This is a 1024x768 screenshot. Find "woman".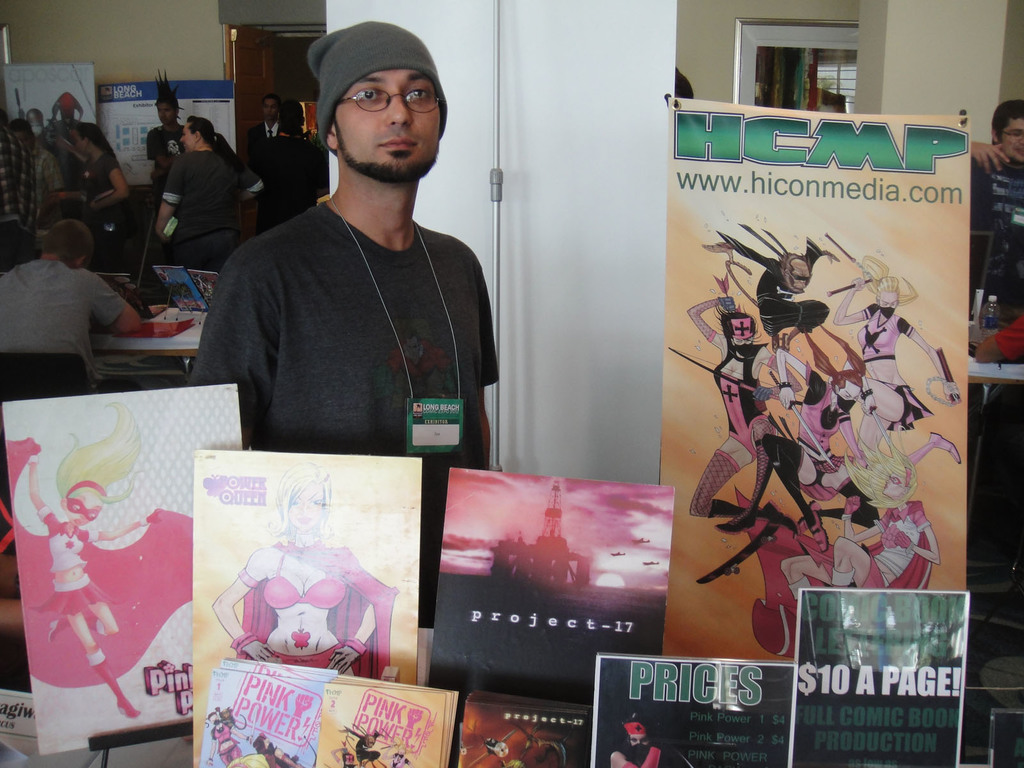
Bounding box: l=45, t=122, r=130, b=264.
